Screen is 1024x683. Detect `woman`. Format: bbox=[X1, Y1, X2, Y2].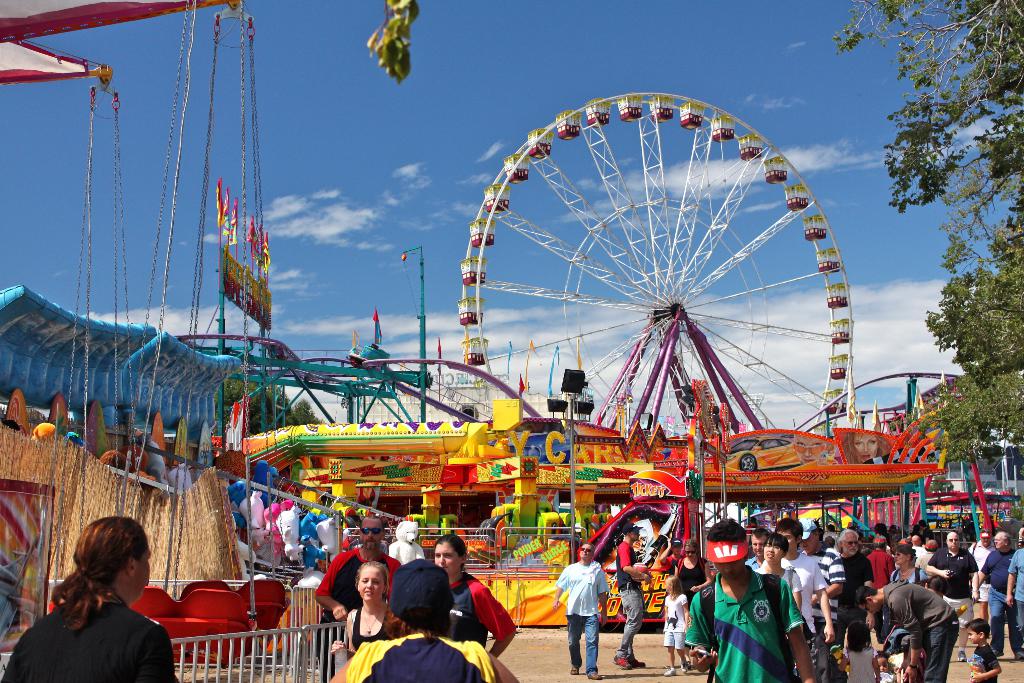
bbox=[890, 545, 927, 582].
